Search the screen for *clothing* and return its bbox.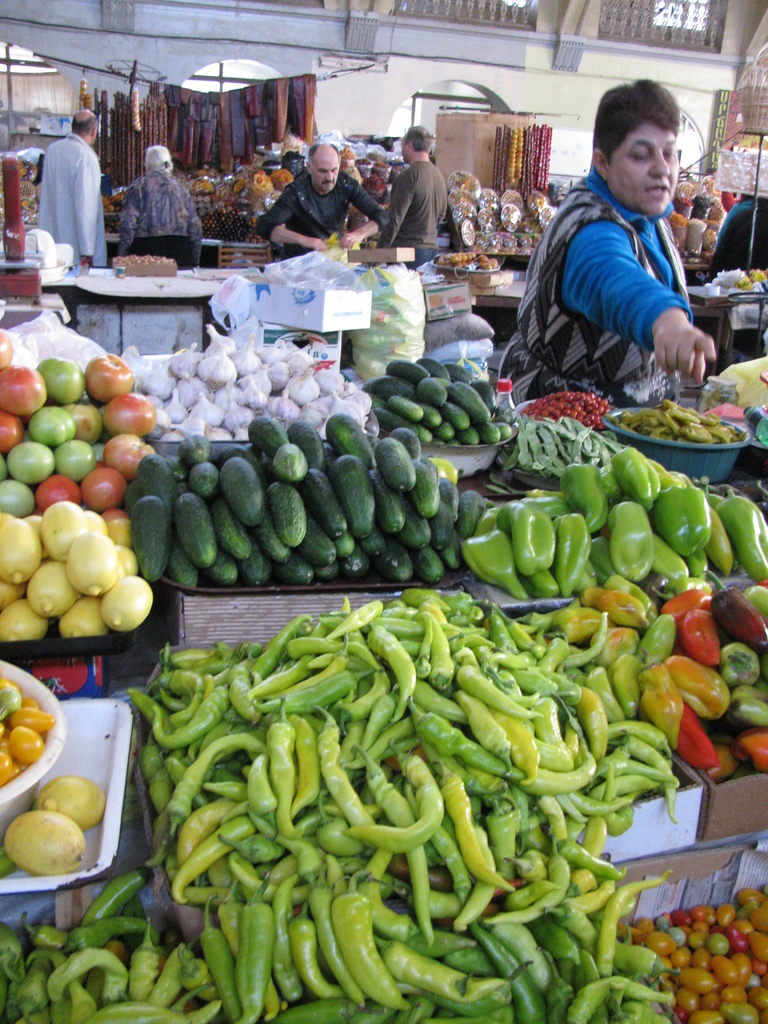
Found: [128, 171, 203, 266].
